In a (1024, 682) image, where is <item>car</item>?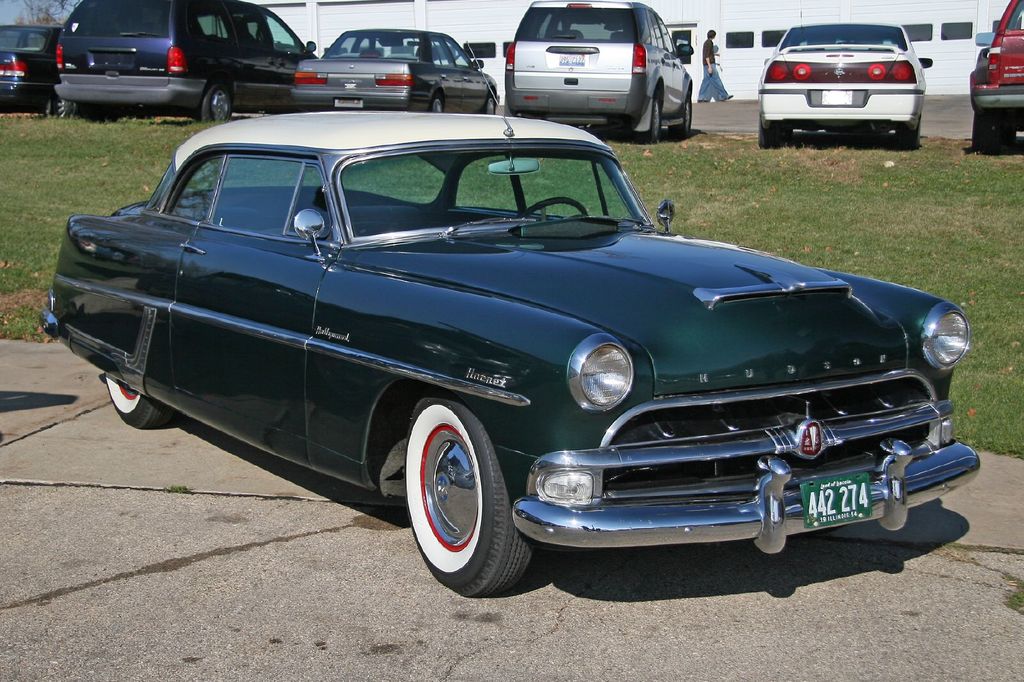
(x1=505, y1=0, x2=691, y2=140).
